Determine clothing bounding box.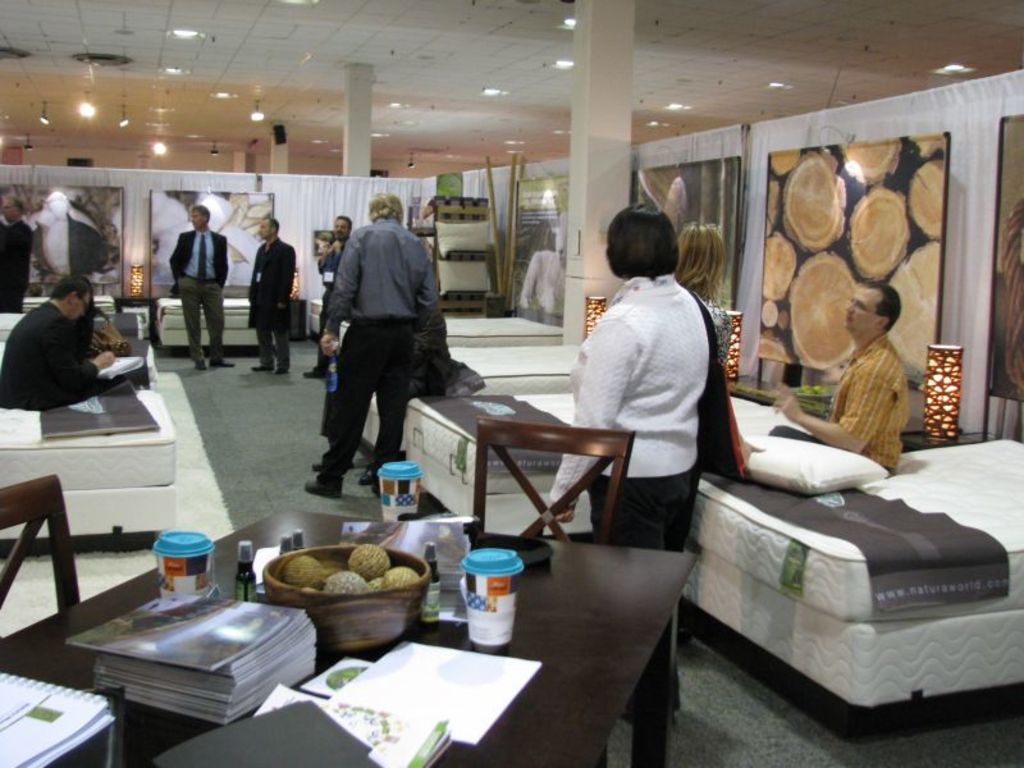
Determined: x1=315, y1=241, x2=348, y2=367.
